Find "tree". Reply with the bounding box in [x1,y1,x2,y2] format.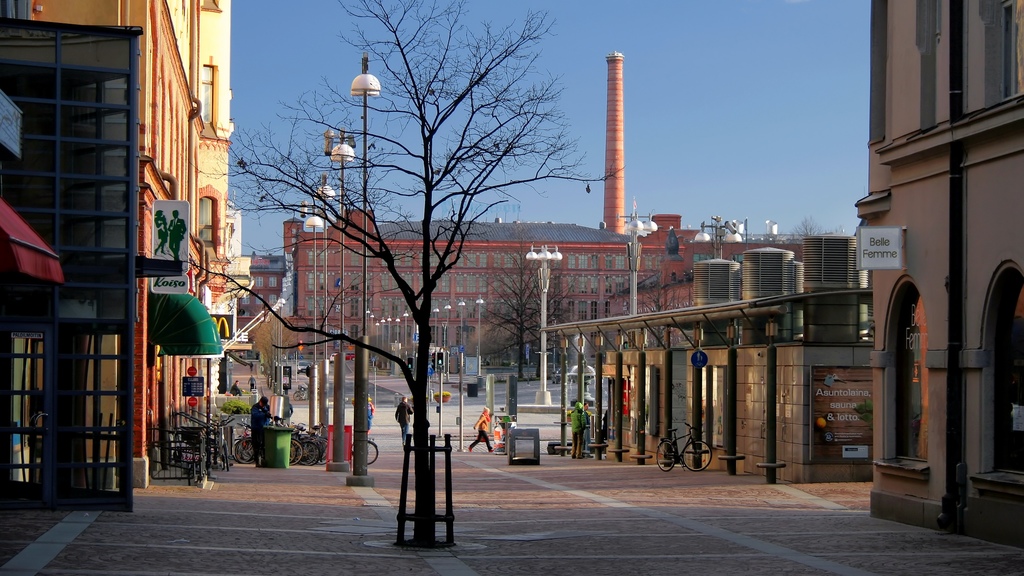
[300,14,555,490].
